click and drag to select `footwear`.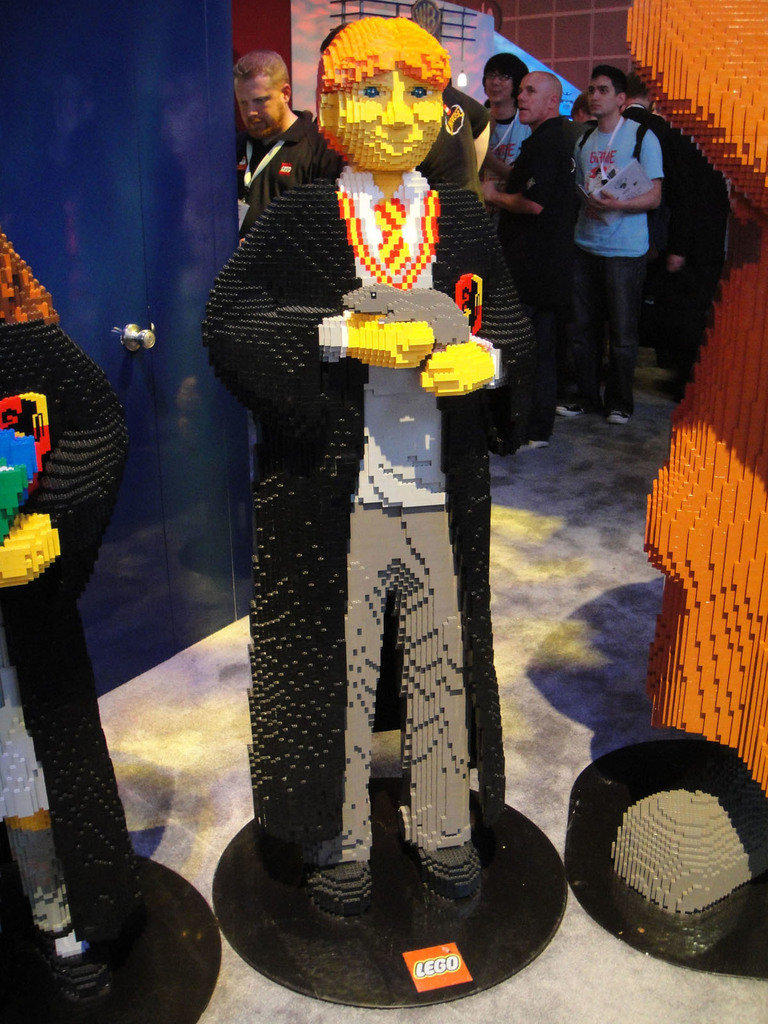
Selection: 608/410/632/429.
